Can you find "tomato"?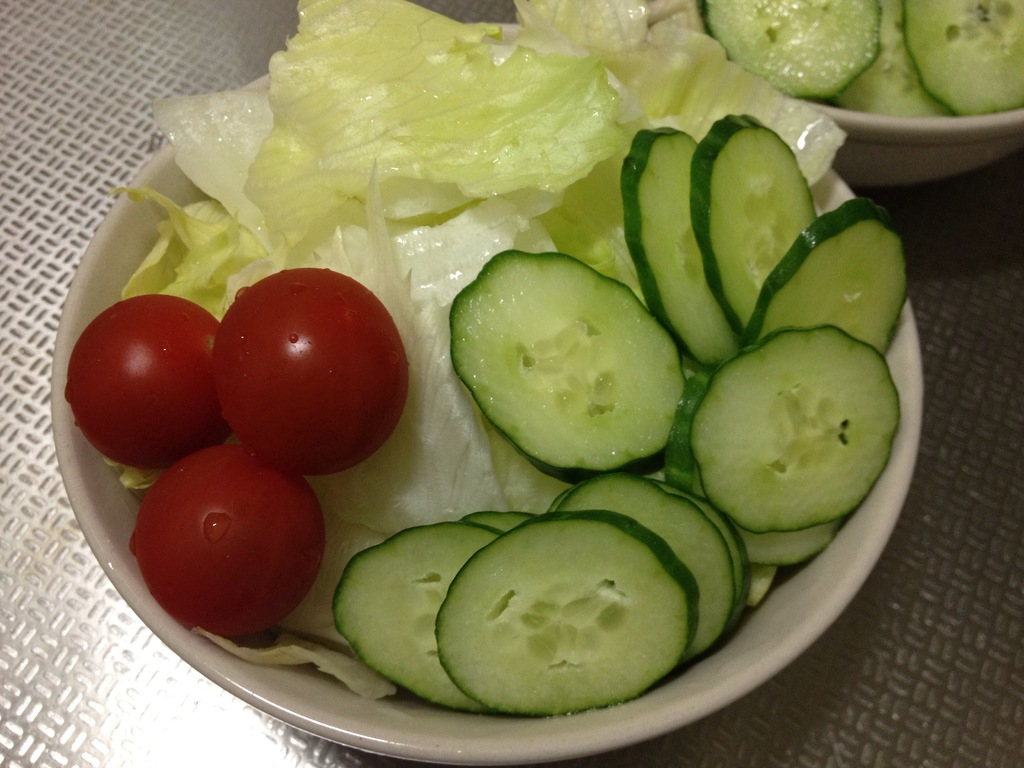
Yes, bounding box: x1=132 y1=443 x2=328 y2=640.
